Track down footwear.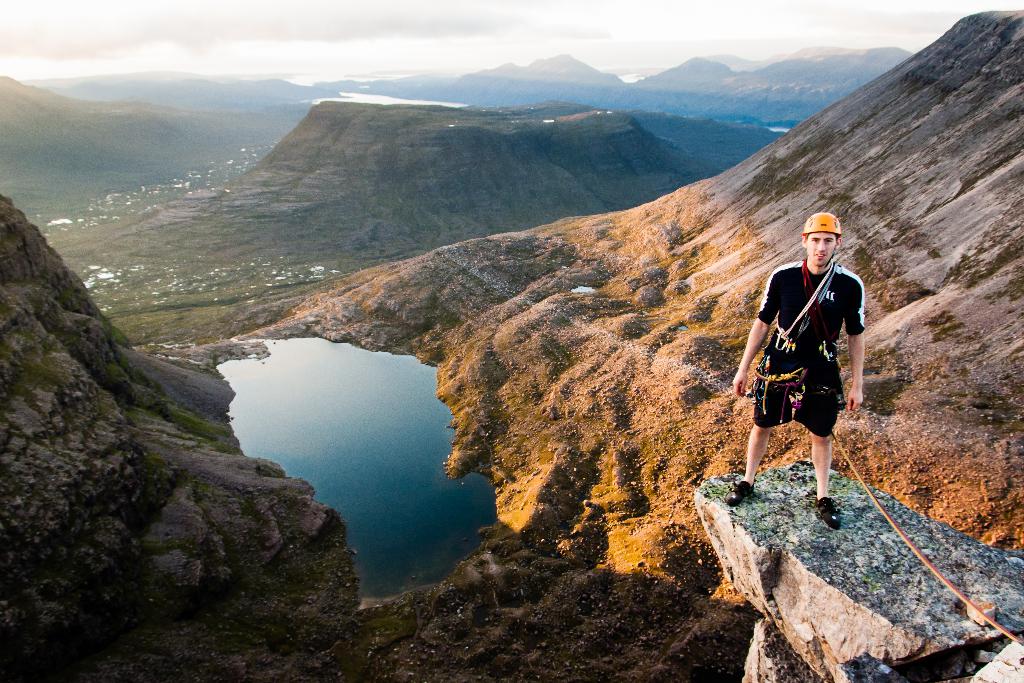
Tracked to region(725, 483, 757, 508).
